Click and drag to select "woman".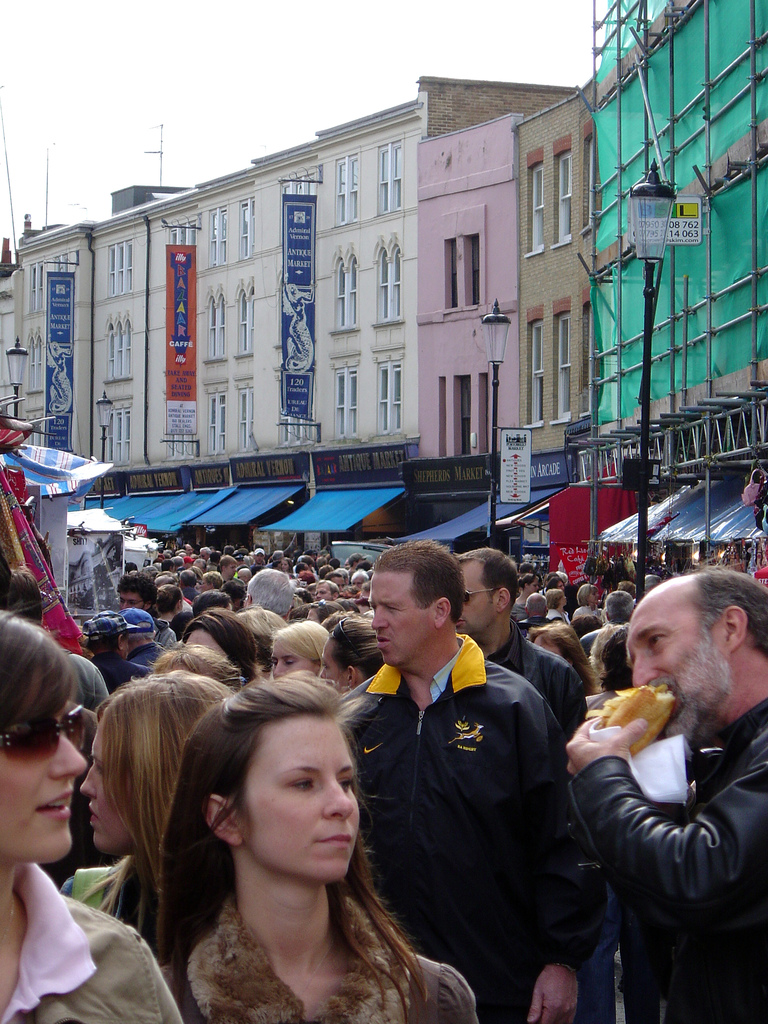
Selection: rect(317, 612, 383, 700).
